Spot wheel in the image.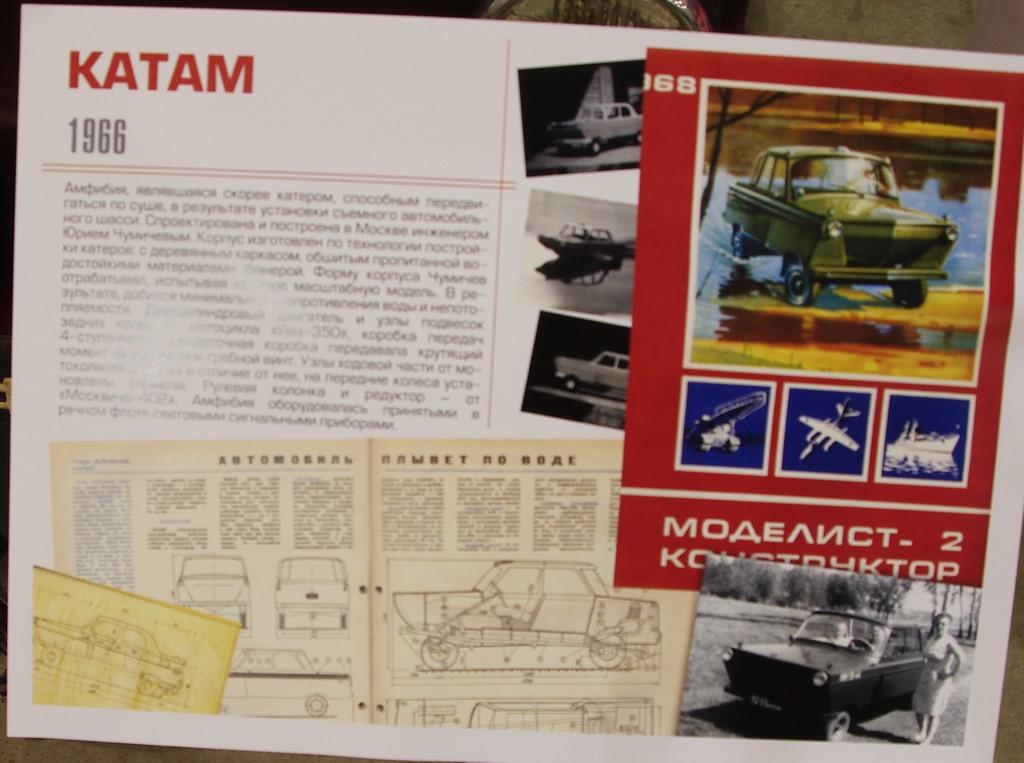
wheel found at {"x1": 238, "y1": 613, "x2": 248, "y2": 629}.
